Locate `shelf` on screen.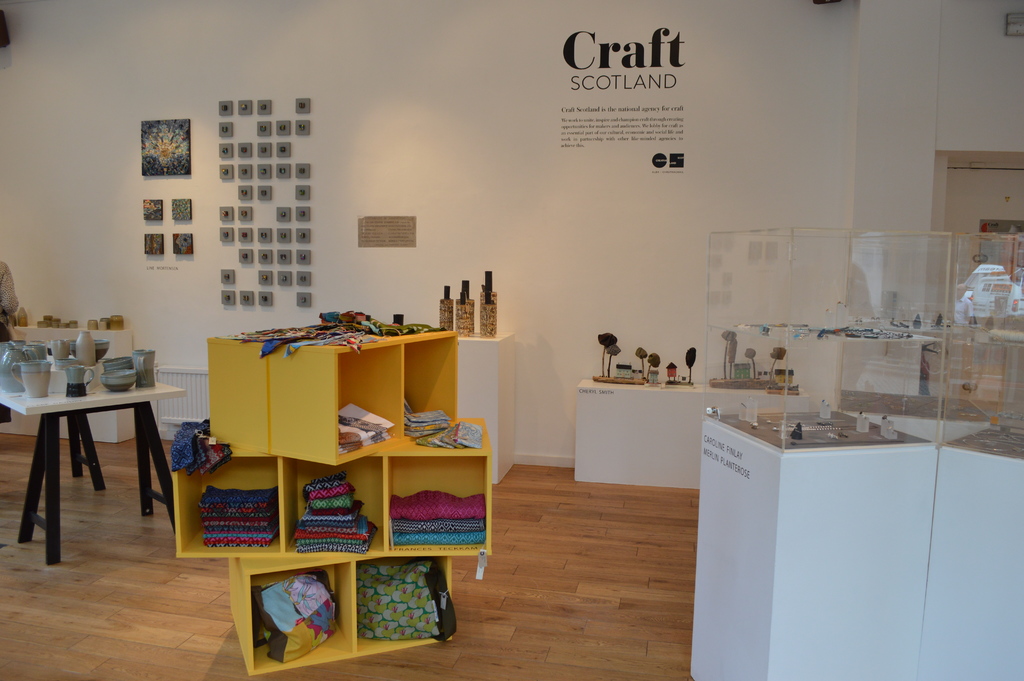
On screen at box(170, 417, 491, 558).
